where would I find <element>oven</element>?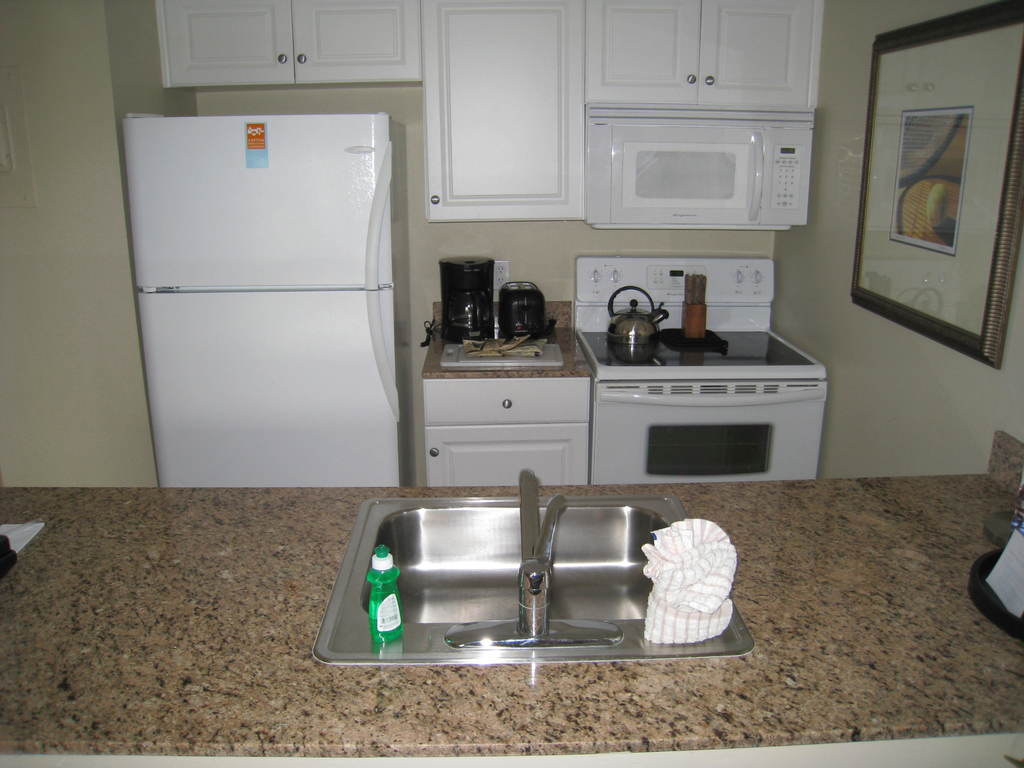
At <bbox>575, 354, 826, 490</bbox>.
